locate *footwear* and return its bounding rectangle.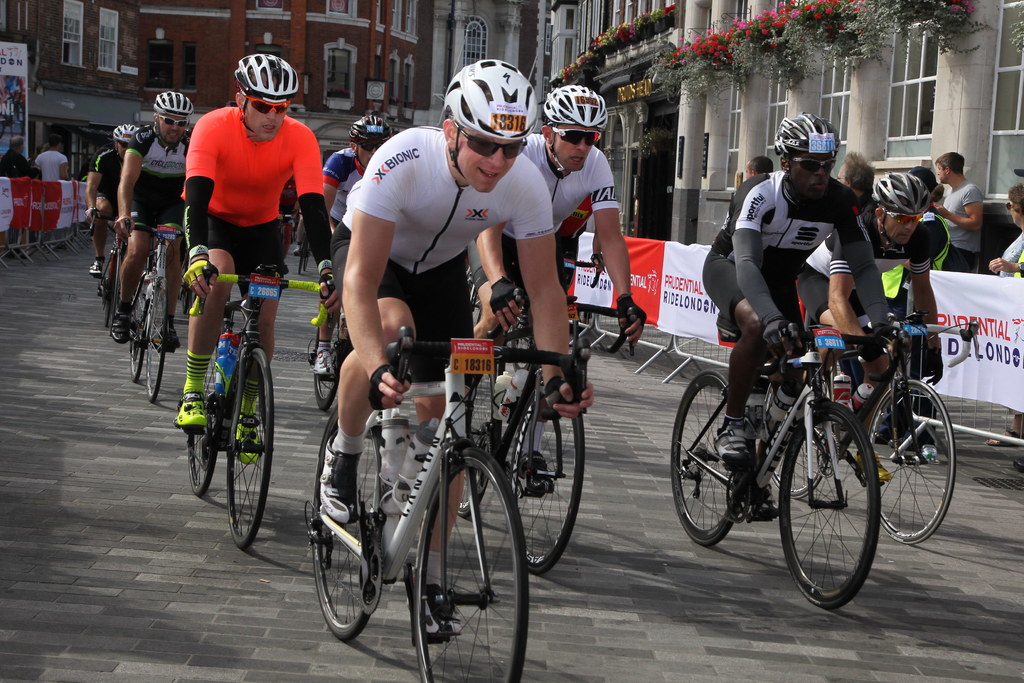
bbox(413, 591, 468, 633).
